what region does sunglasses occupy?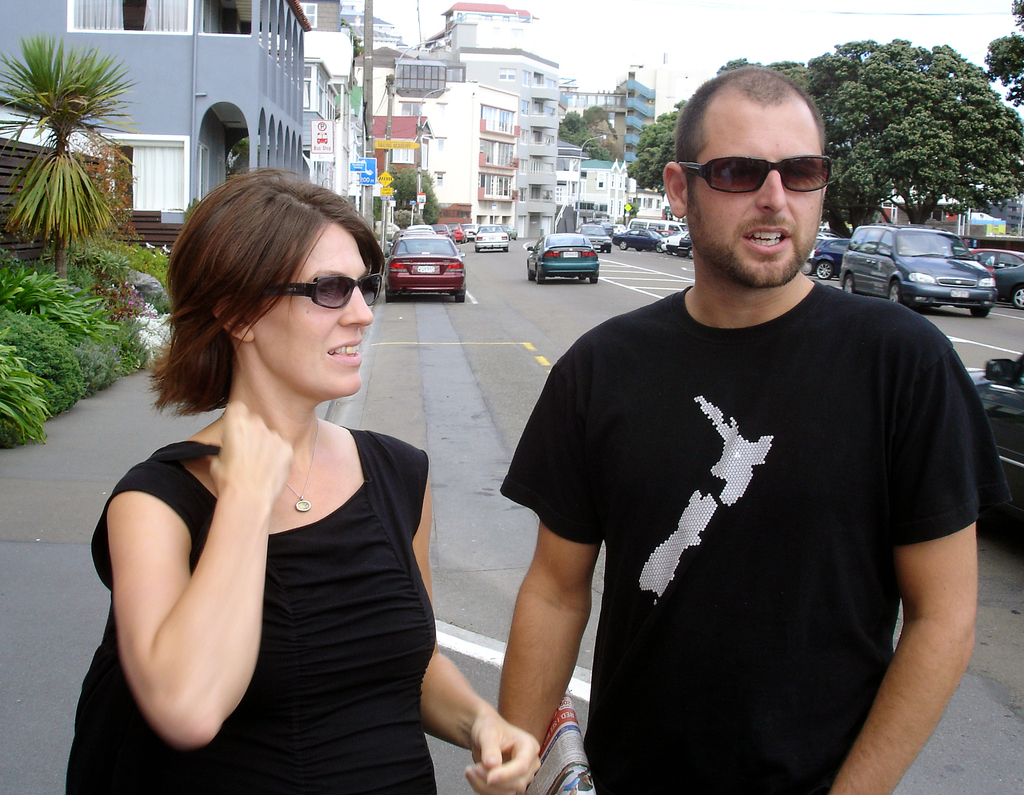
l=256, t=272, r=380, b=315.
